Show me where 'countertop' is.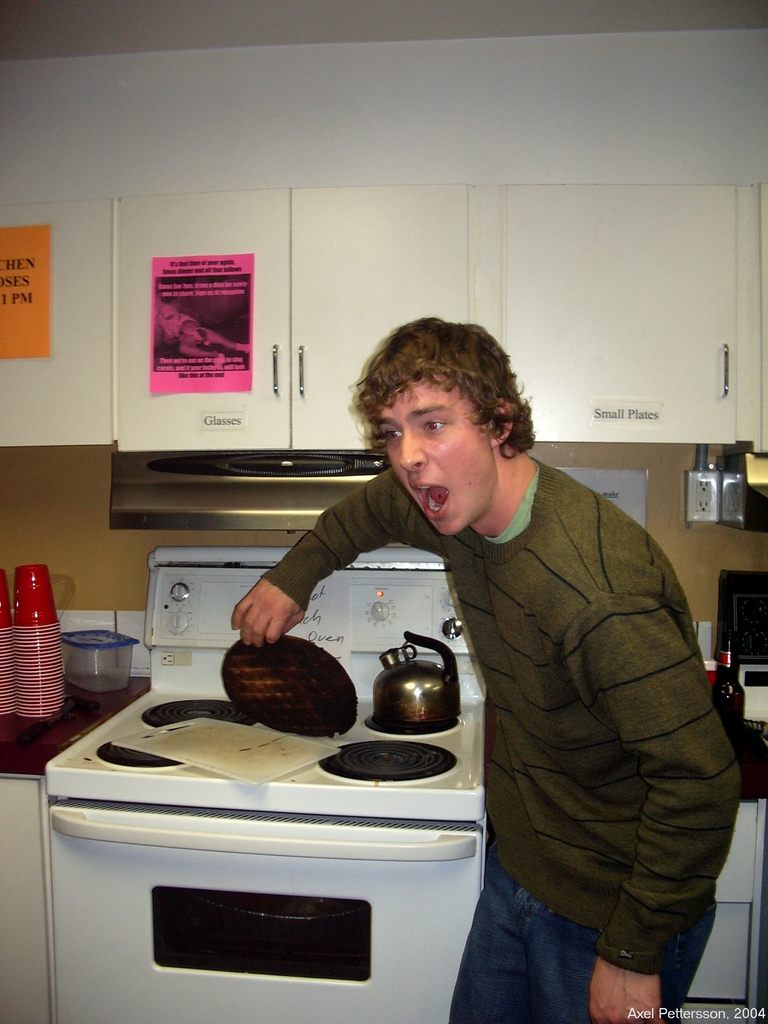
'countertop' is at (0,678,150,1023).
